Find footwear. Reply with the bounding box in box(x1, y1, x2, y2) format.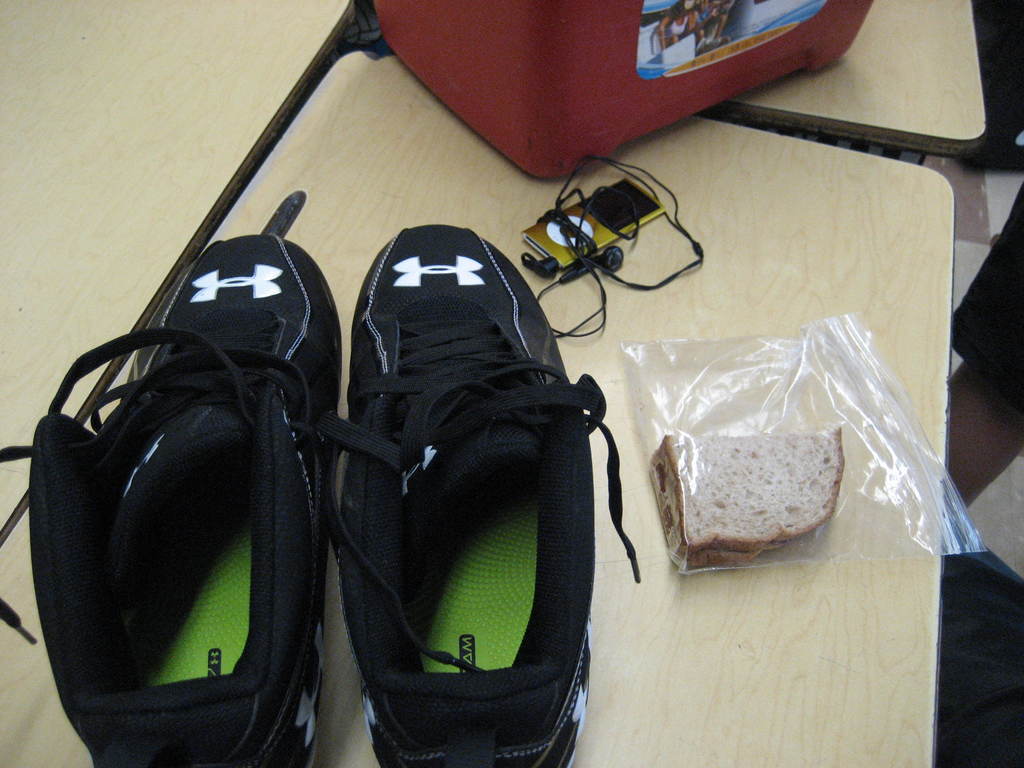
box(303, 223, 584, 767).
